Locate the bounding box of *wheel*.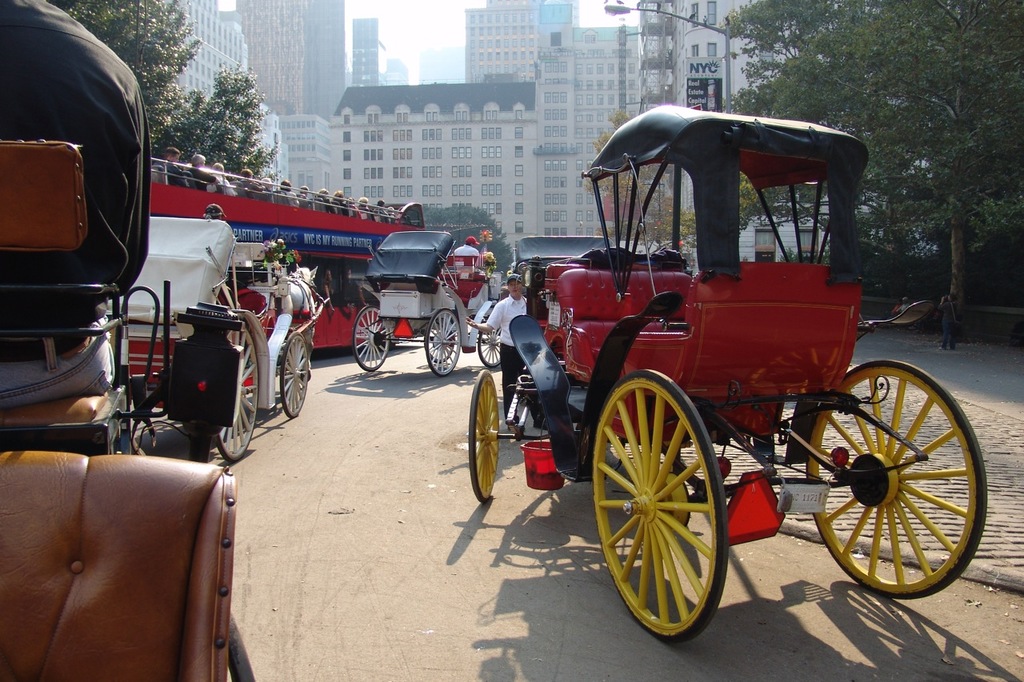
Bounding box: 349, 304, 393, 373.
